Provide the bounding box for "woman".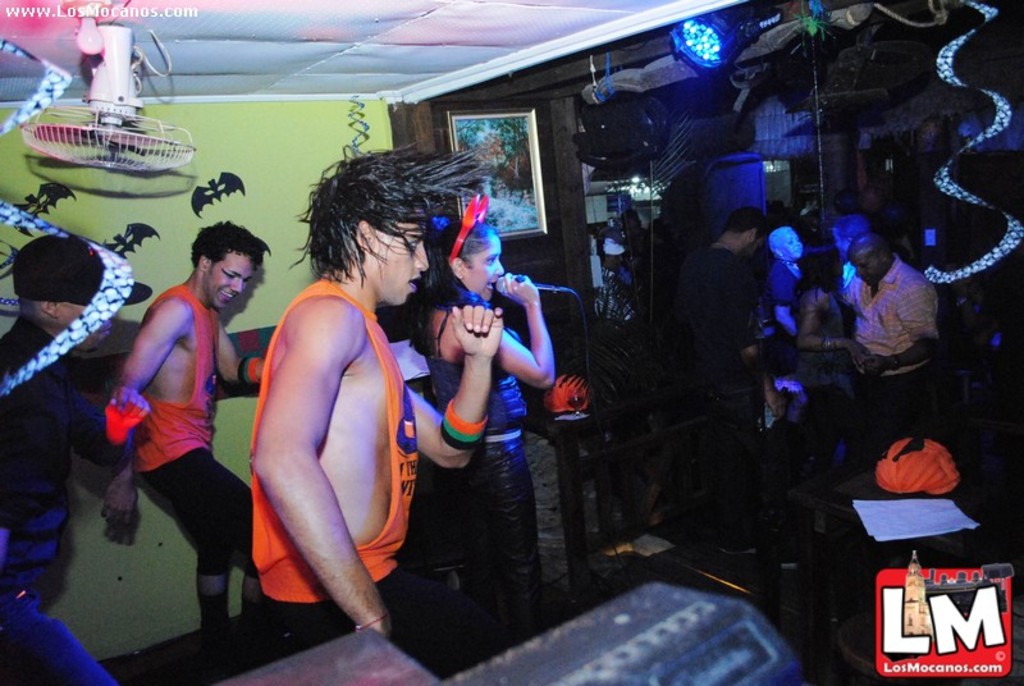
Rect(788, 235, 869, 430).
